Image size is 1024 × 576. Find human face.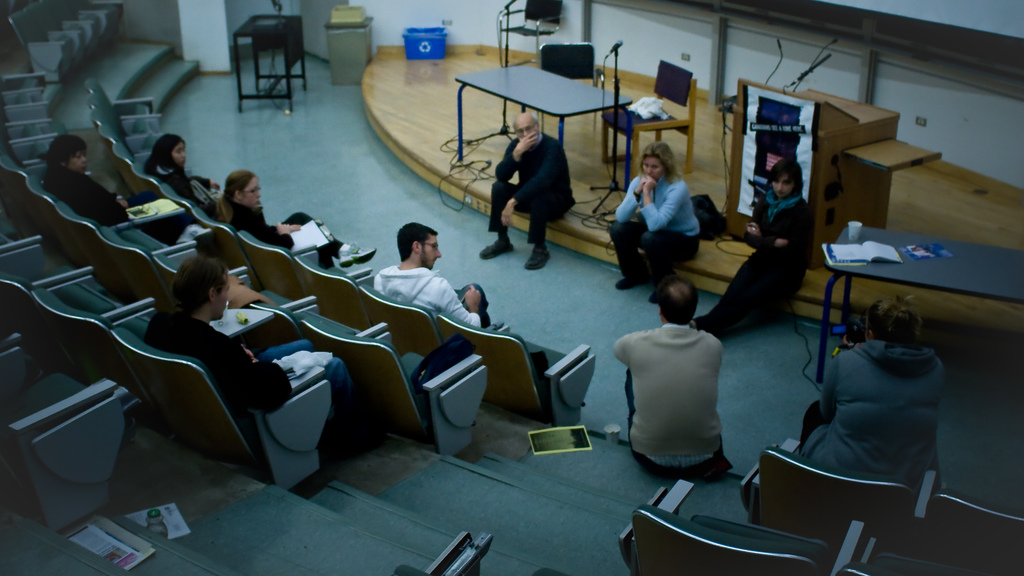
BBox(239, 180, 260, 208).
